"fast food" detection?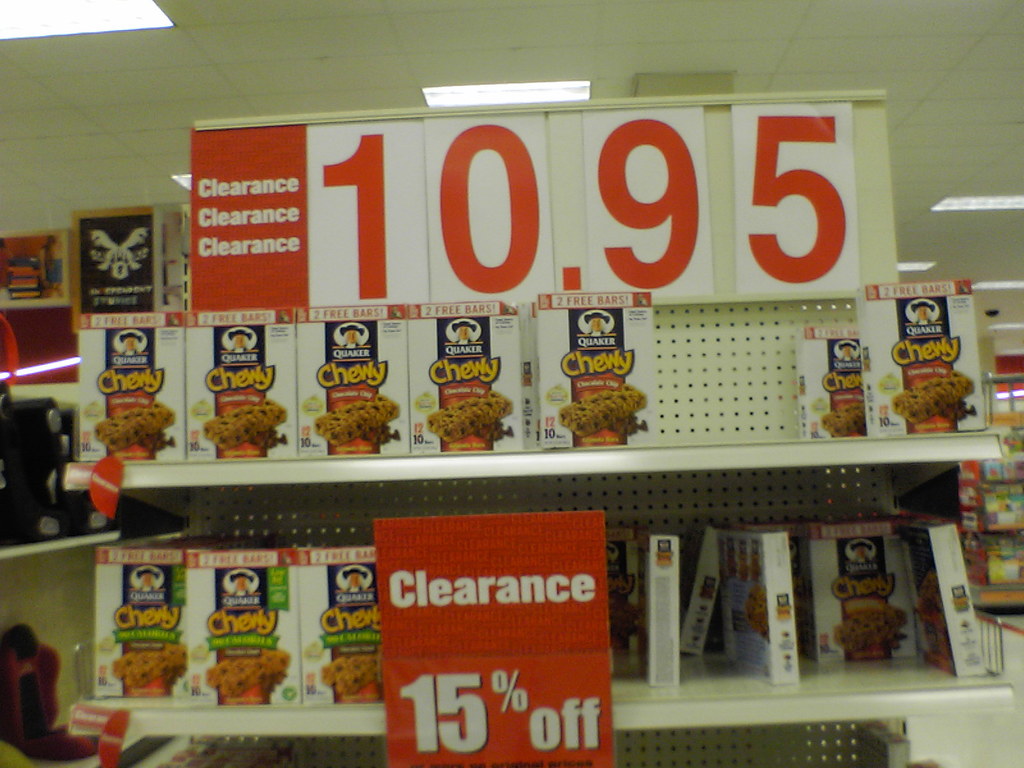
<bbox>111, 646, 189, 683</bbox>
